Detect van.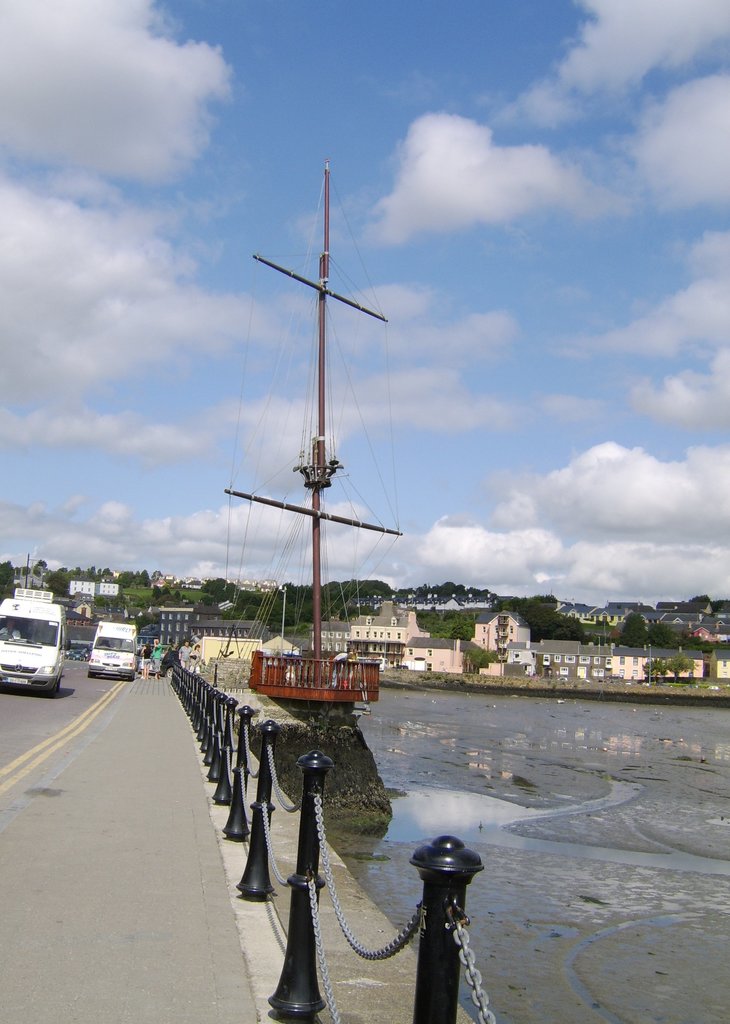
Detected at [88,618,139,683].
